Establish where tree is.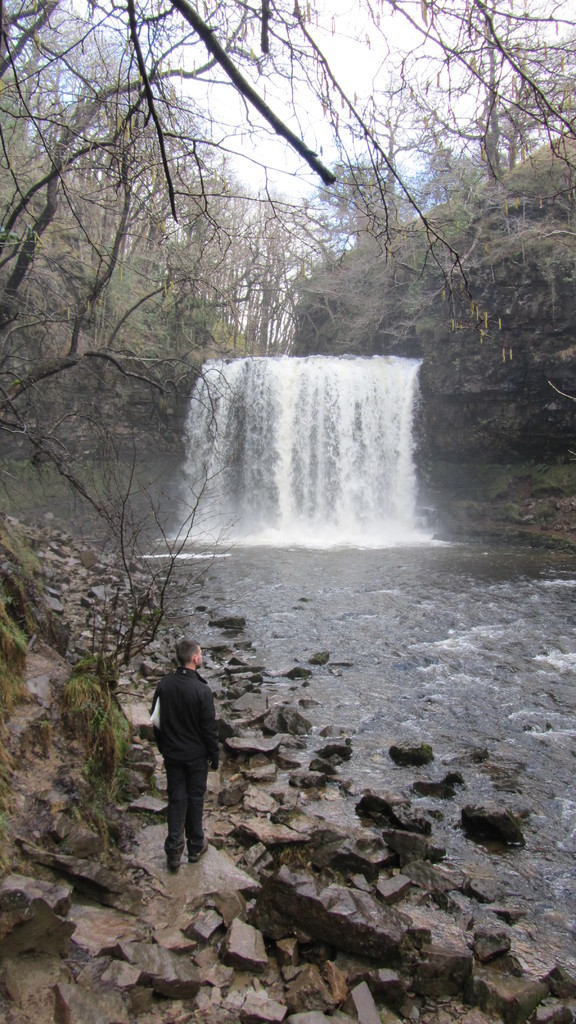
Established at bbox=[170, 161, 311, 351].
